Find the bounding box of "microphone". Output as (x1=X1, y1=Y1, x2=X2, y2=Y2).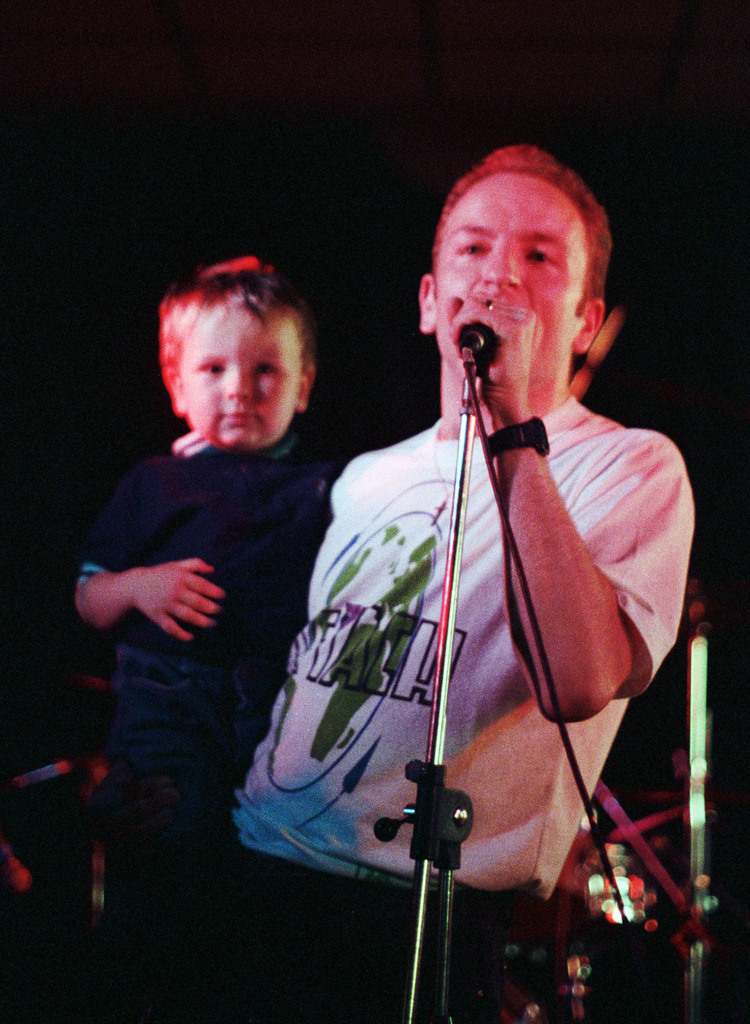
(x1=447, y1=323, x2=505, y2=354).
